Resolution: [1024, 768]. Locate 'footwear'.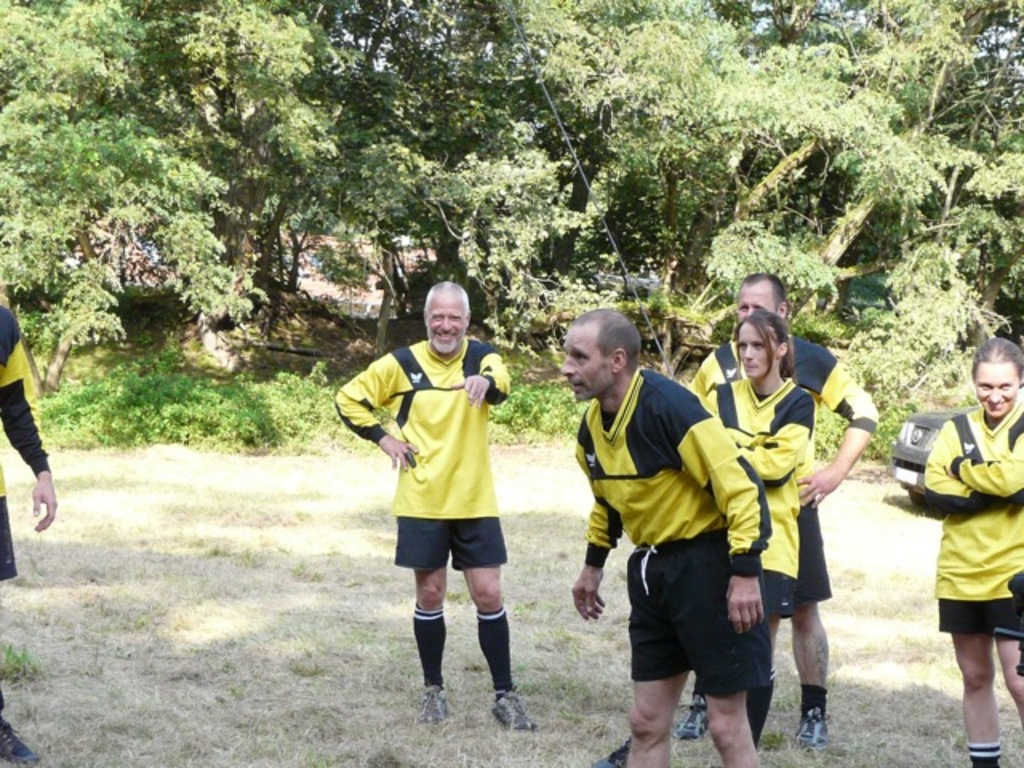
<box>595,741,629,766</box>.
